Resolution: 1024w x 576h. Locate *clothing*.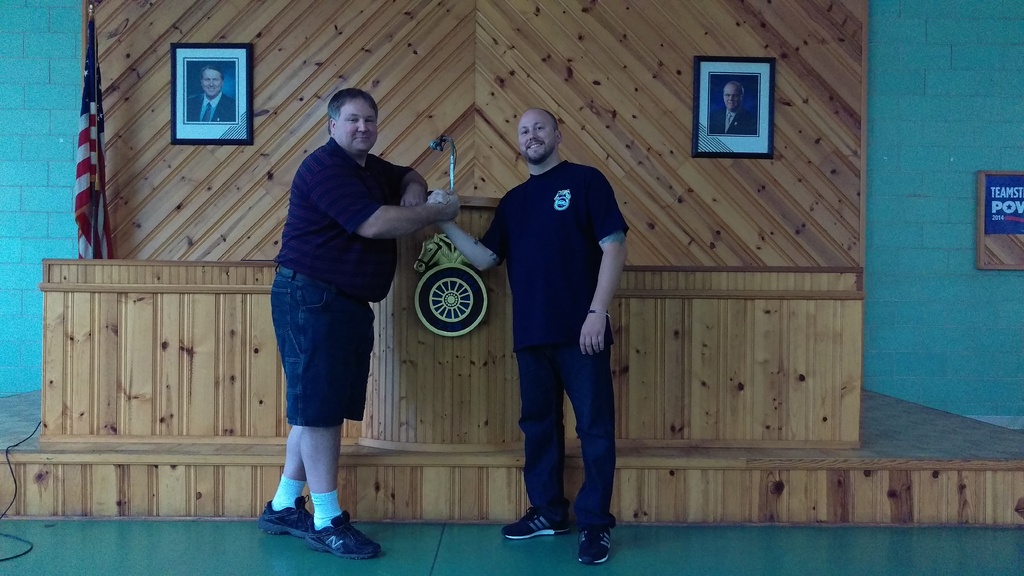
[186,91,236,122].
